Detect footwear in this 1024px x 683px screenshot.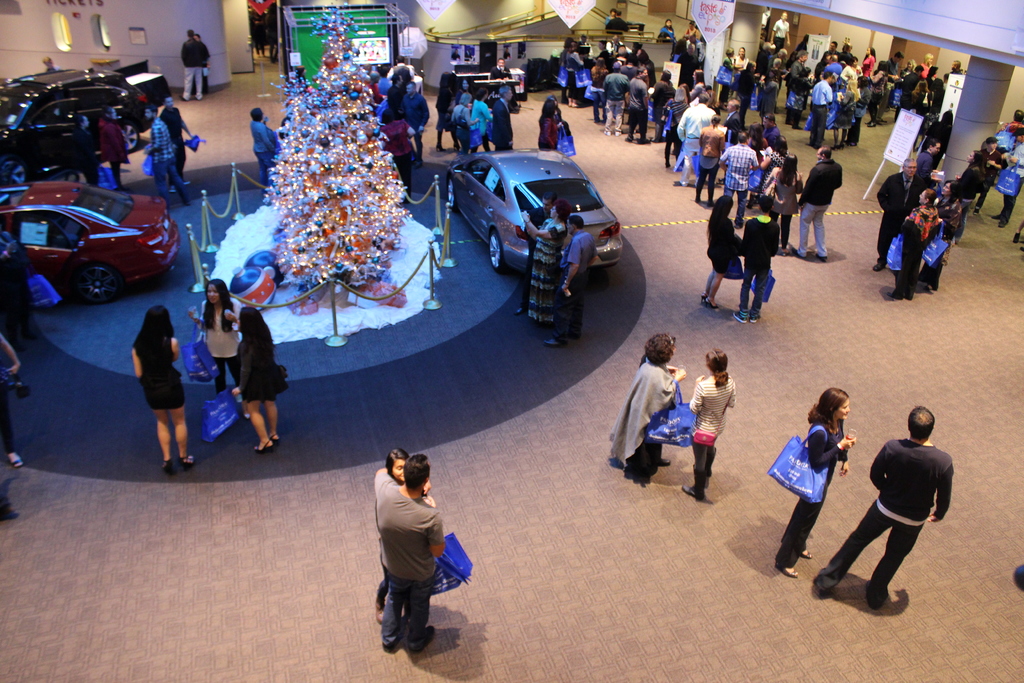
Detection: x1=194 y1=94 x2=202 y2=101.
